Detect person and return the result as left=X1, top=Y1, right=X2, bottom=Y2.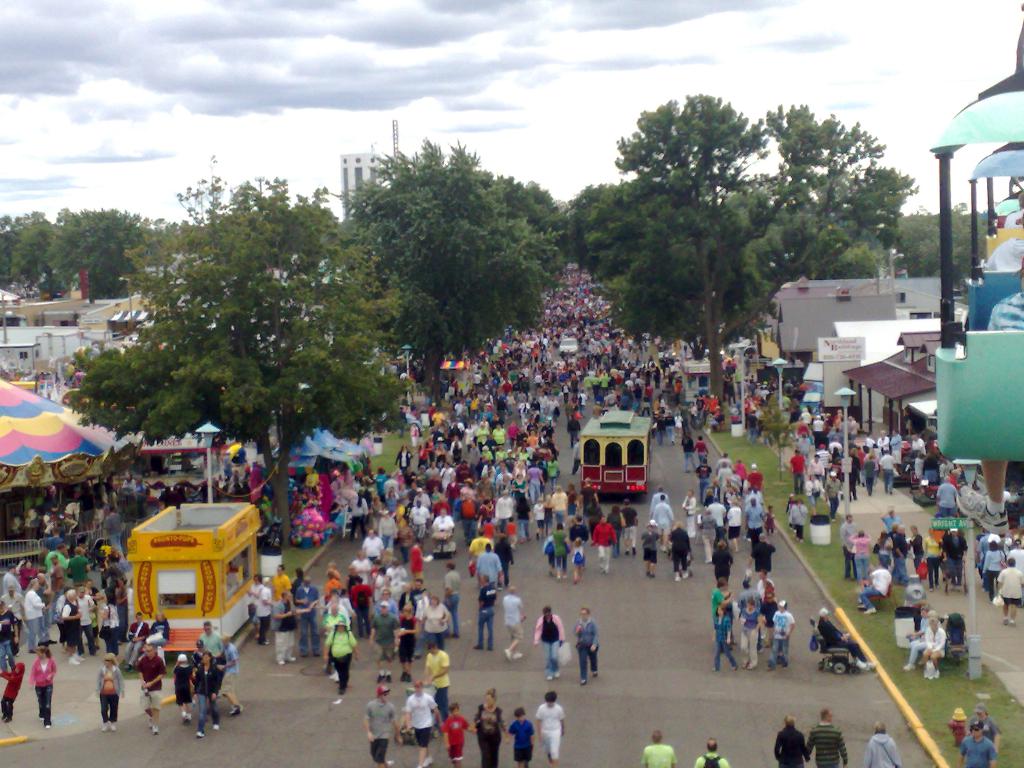
left=361, top=528, right=382, bottom=566.
